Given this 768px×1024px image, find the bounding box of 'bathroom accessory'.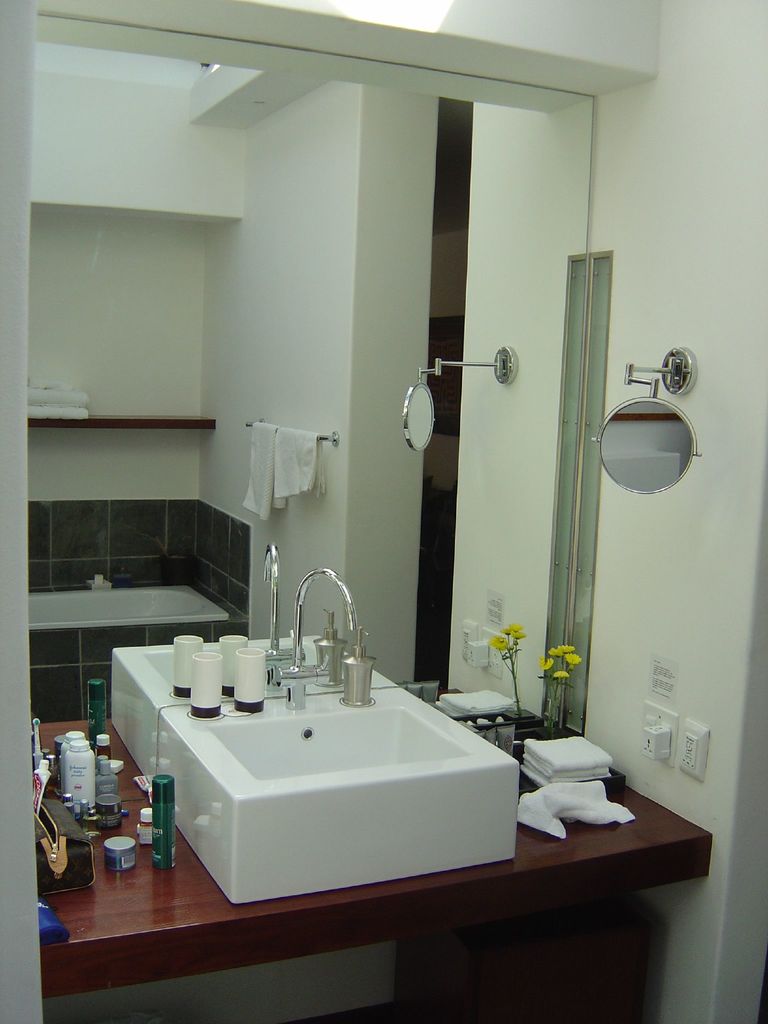
<box>275,568,357,710</box>.
